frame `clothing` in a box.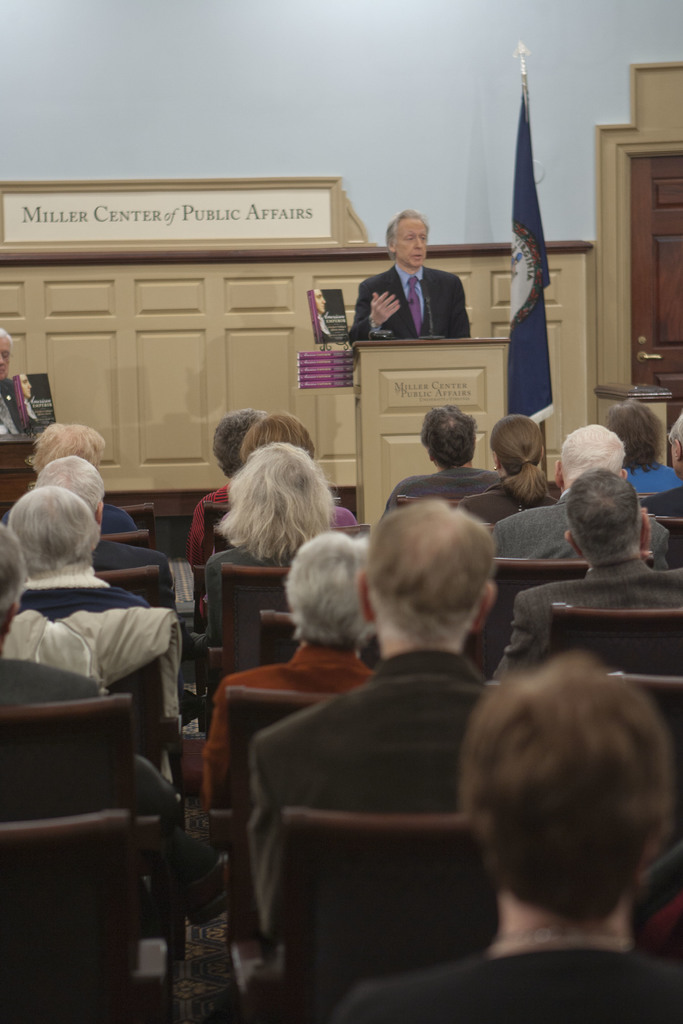
bbox(382, 463, 504, 517).
